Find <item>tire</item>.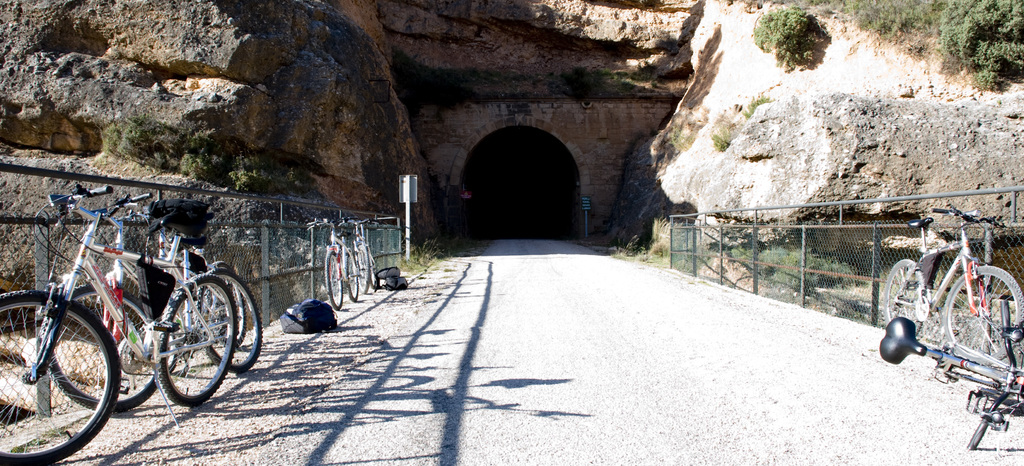
bbox=(343, 243, 358, 299).
